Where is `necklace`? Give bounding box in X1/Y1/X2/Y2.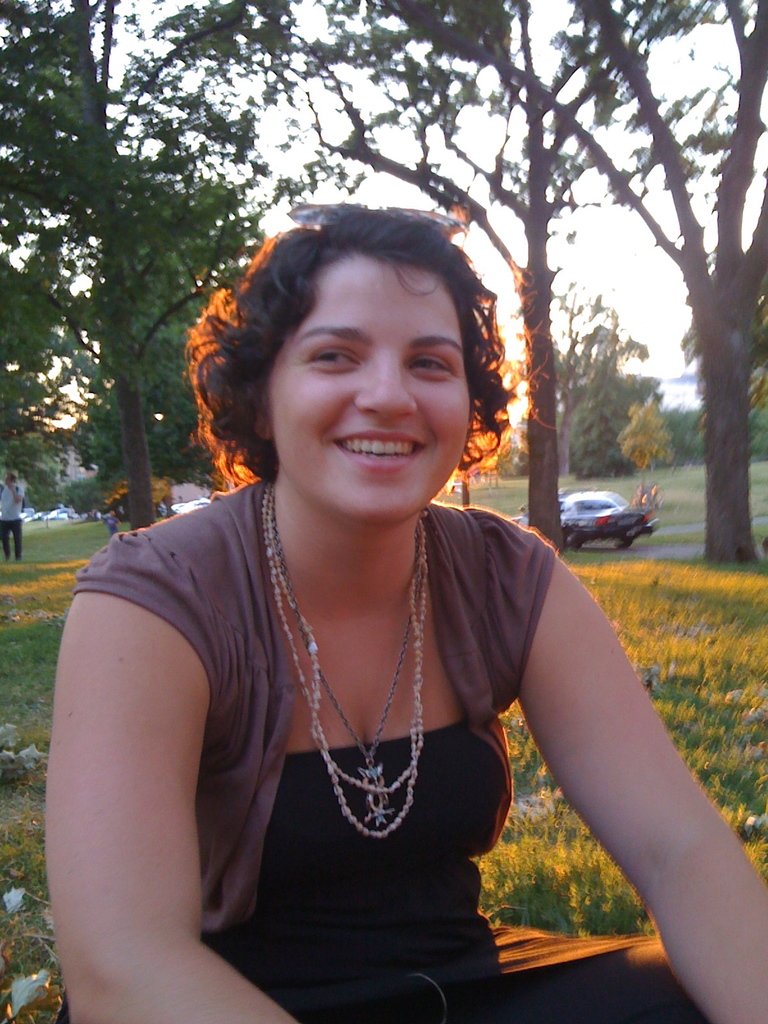
266/474/422/820.
